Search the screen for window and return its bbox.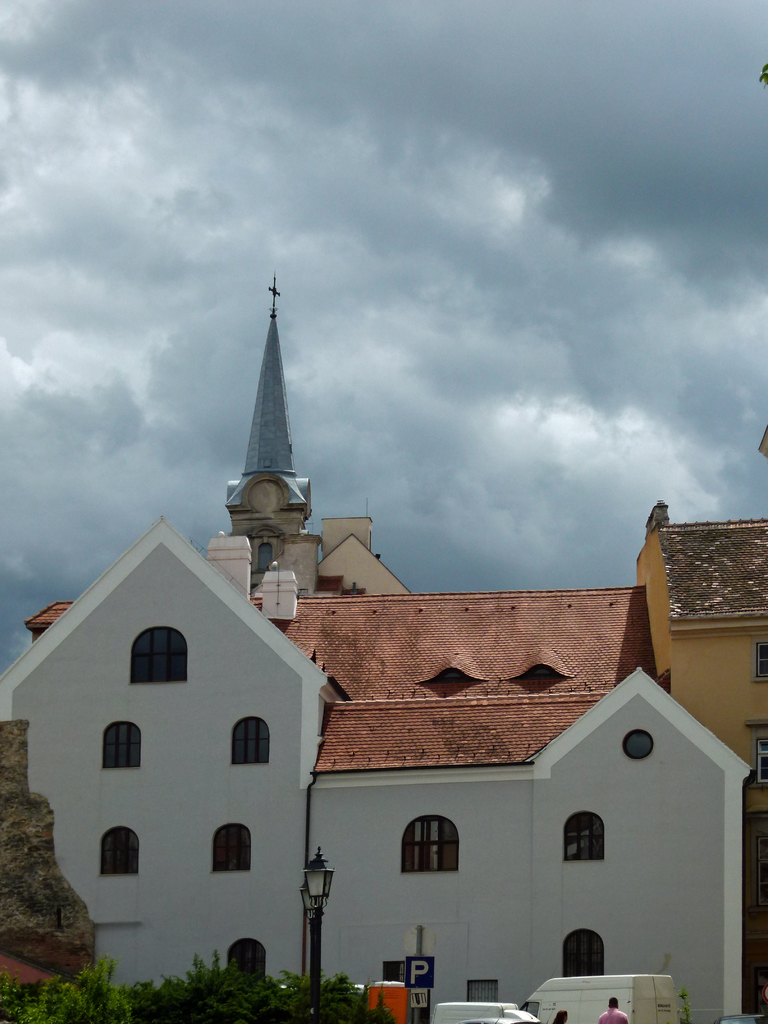
Found: BBox(127, 624, 181, 689).
